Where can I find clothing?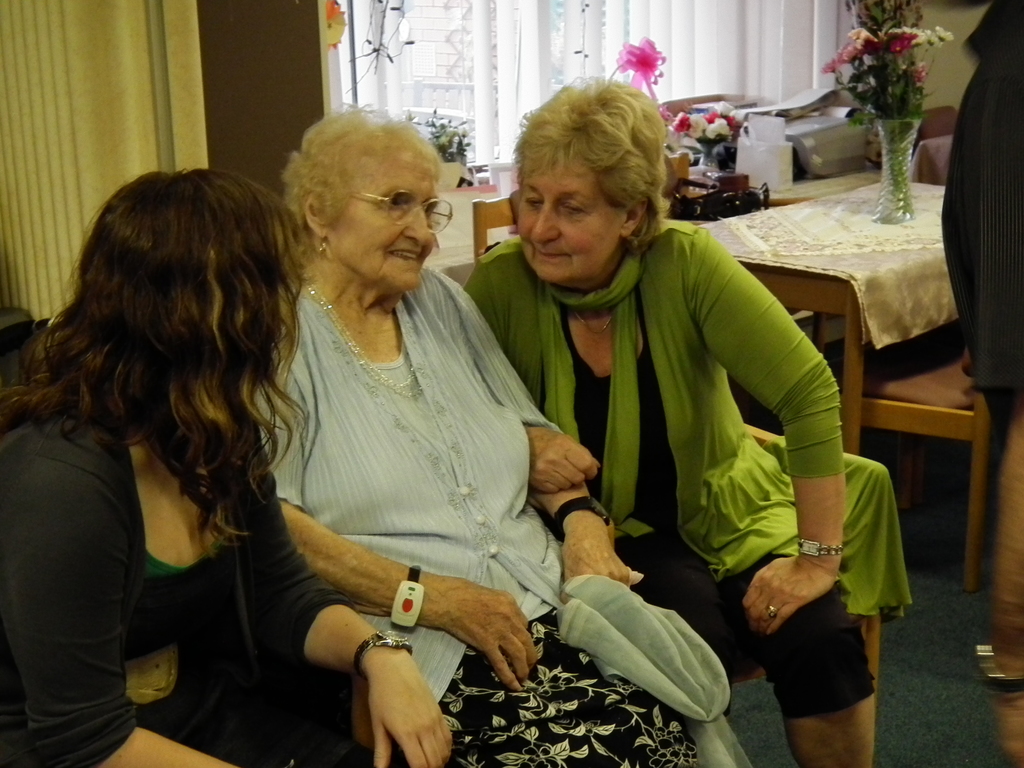
You can find it at 0, 362, 402, 767.
